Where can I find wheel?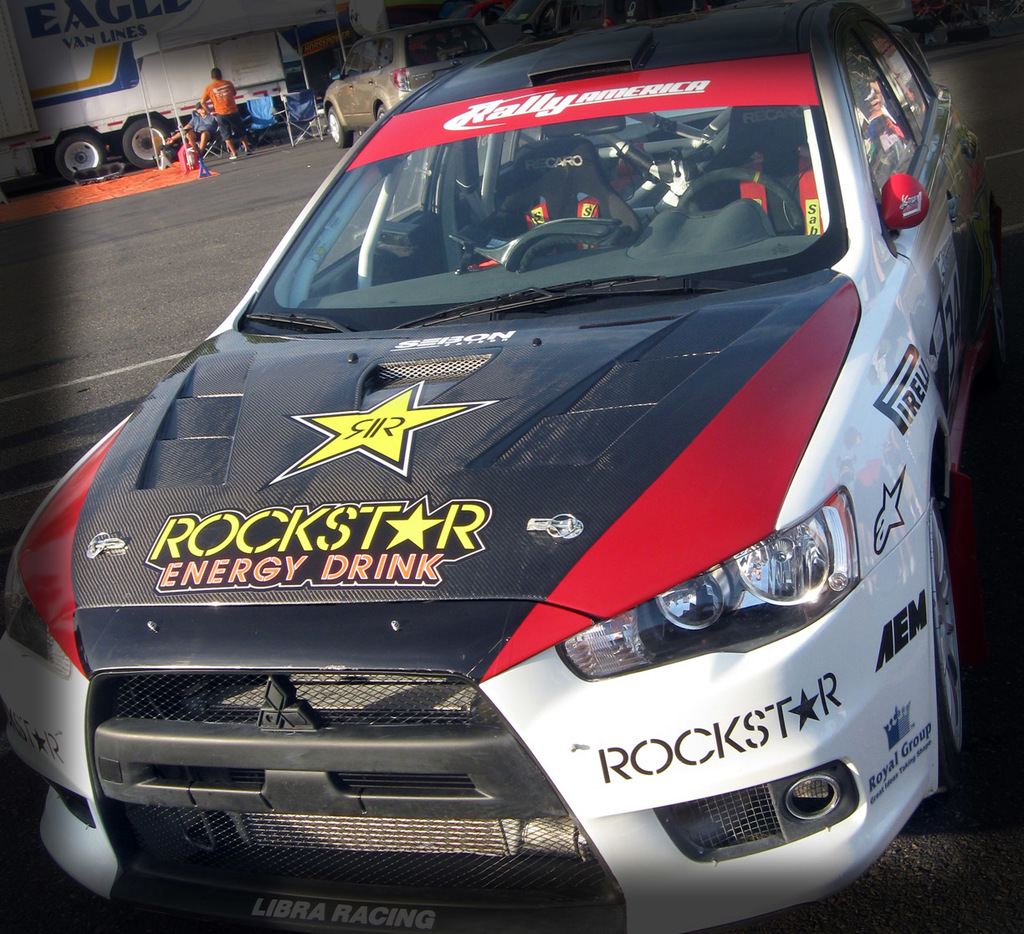
You can find it at crop(929, 502, 966, 765).
